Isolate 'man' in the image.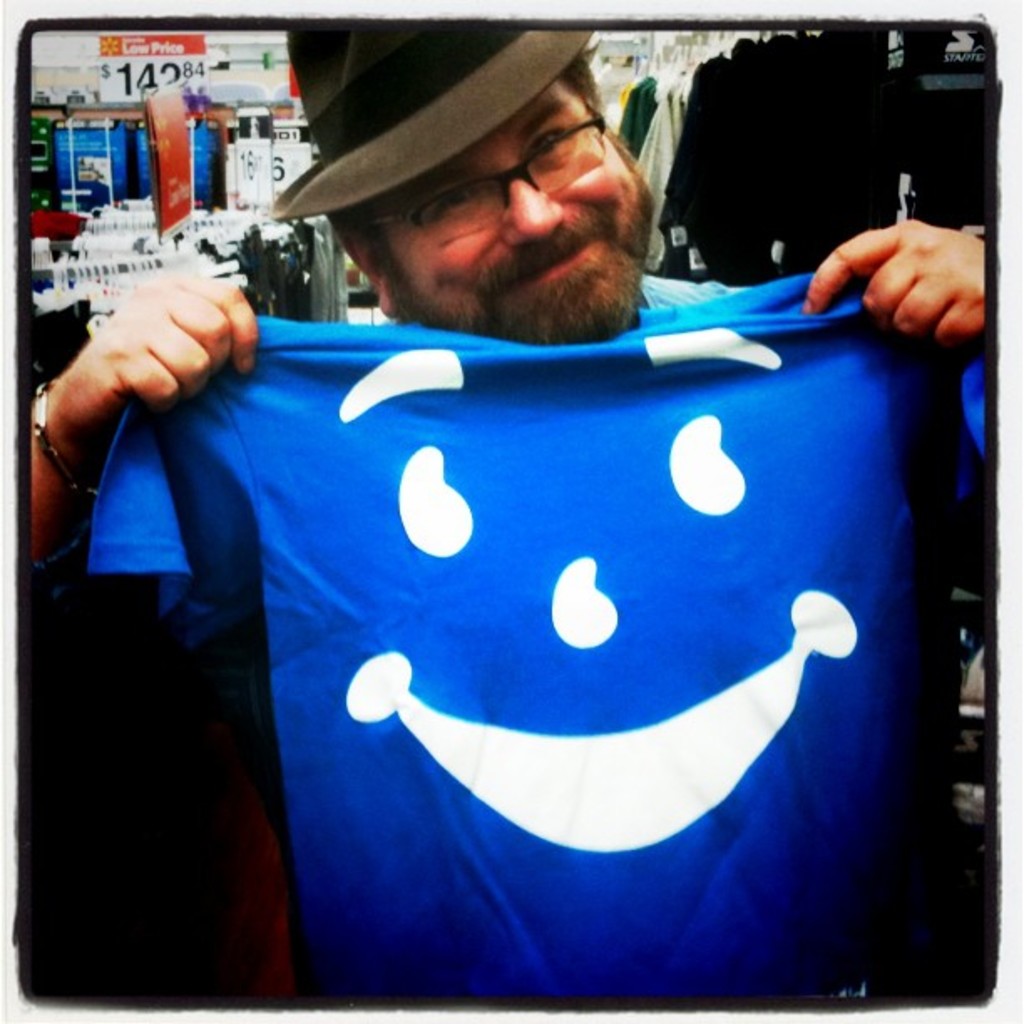
Isolated region: crop(20, 7, 996, 614).
